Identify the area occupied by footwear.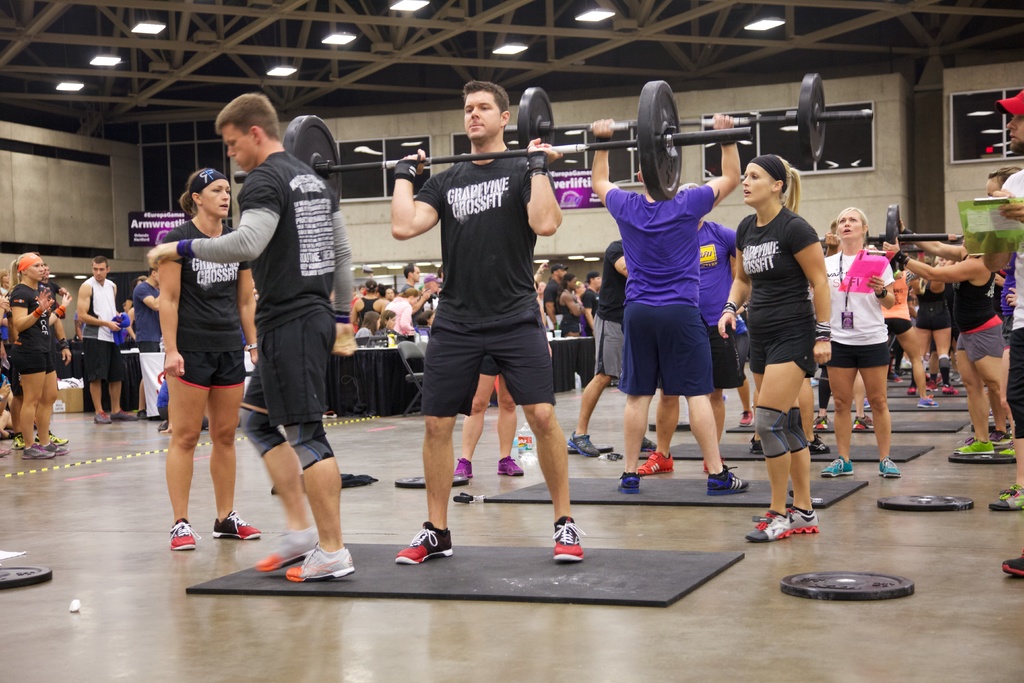
Area: [991, 427, 1010, 441].
